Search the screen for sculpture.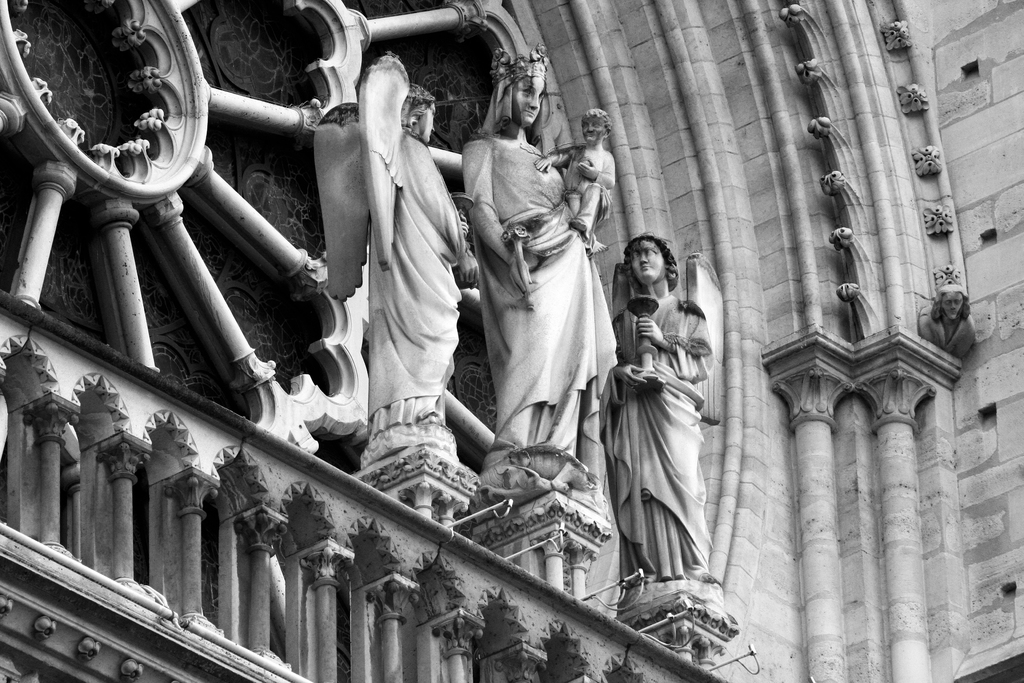
Found at (456, 46, 622, 452).
